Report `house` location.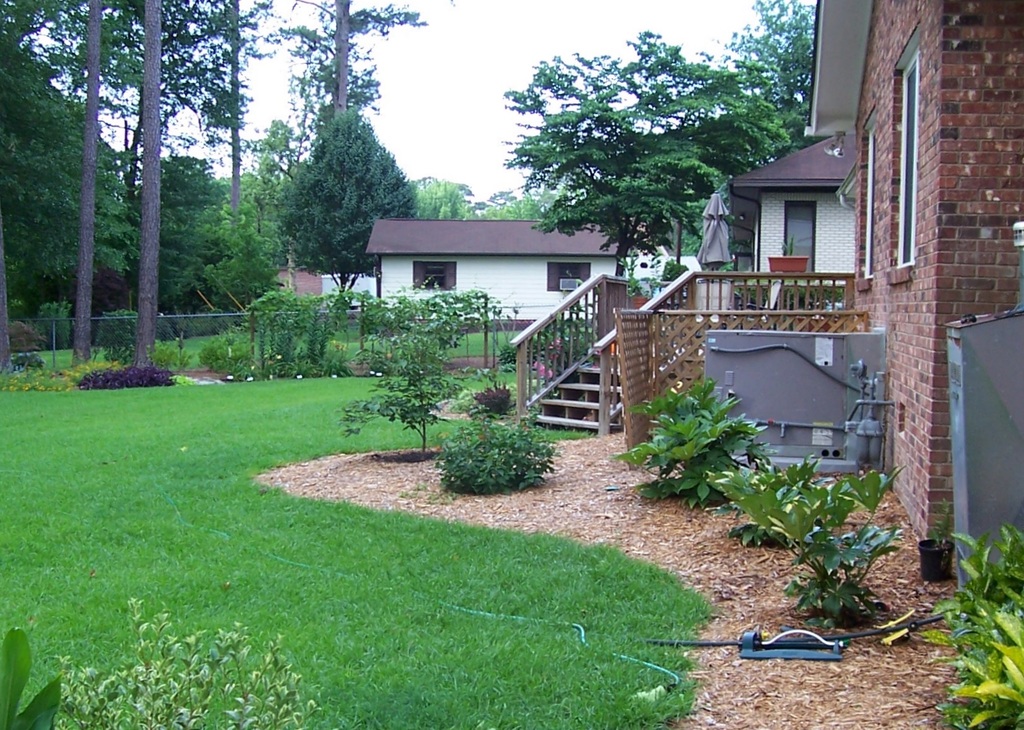
Report: bbox=[362, 212, 670, 314].
